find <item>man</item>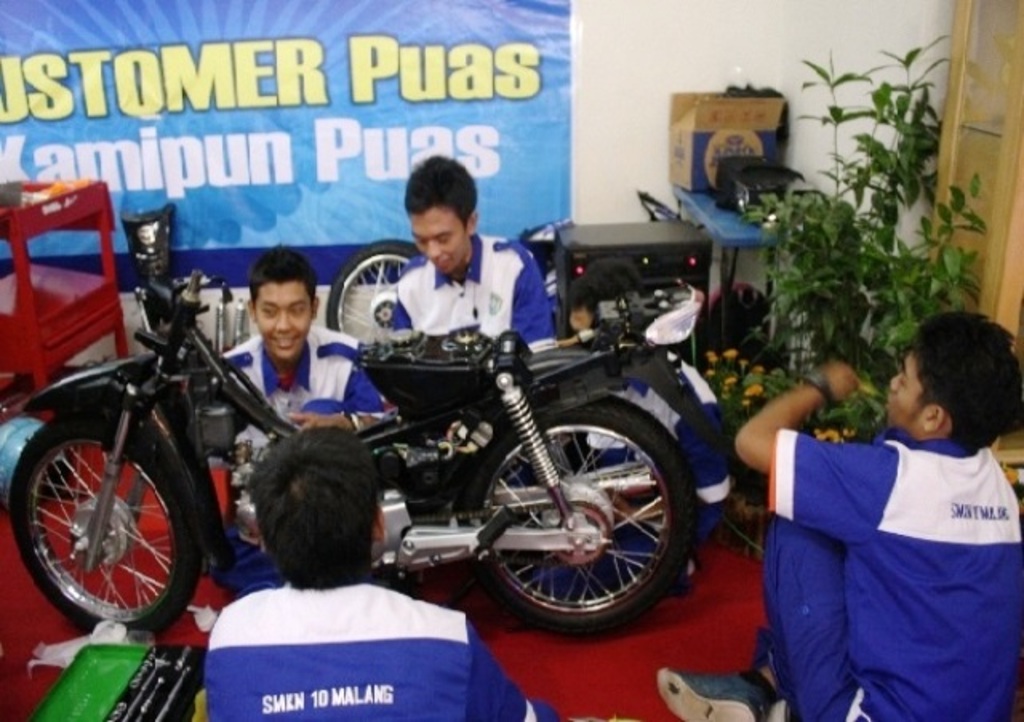
detection(654, 314, 1022, 720)
